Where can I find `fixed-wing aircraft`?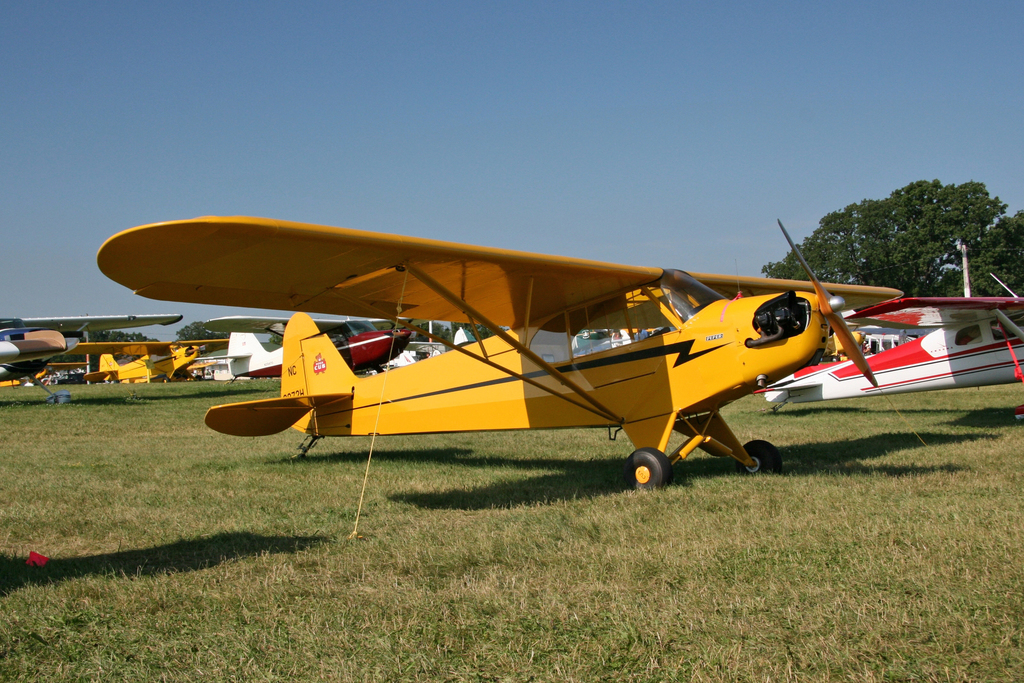
You can find it at {"x1": 97, "y1": 211, "x2": 905, "y2": 498}.
